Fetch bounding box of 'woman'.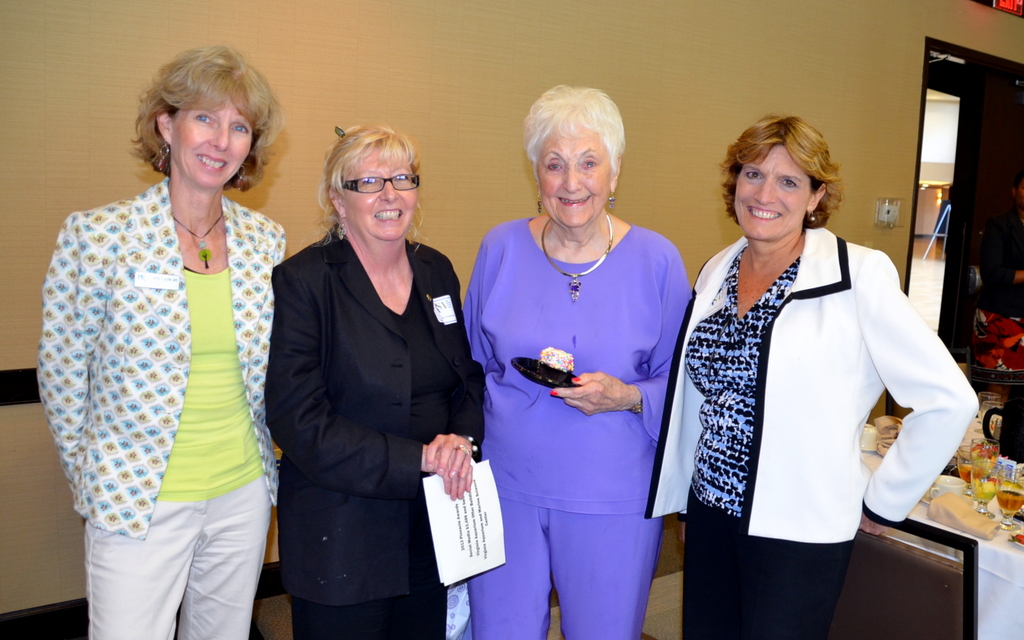
Bbox: [left=35, top=47, right=288, bottom=639].
